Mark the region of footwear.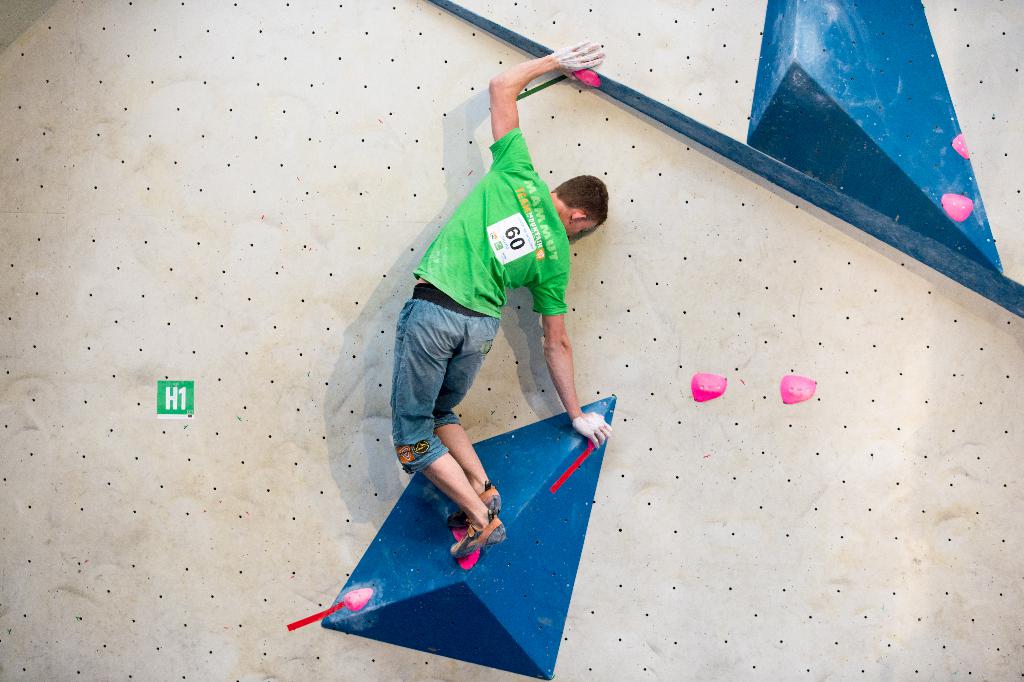
Region: x1=474, y1=479, x2=504, y2=514.
